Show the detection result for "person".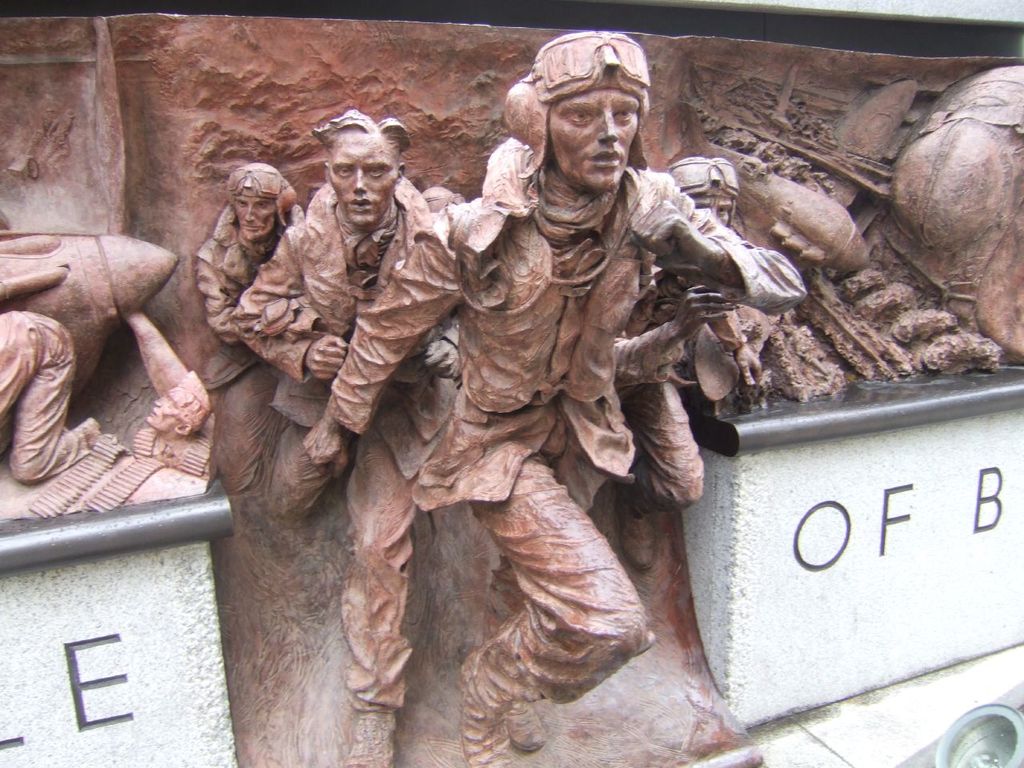
[x1=191, y1=161, x2=309, y2=393].
